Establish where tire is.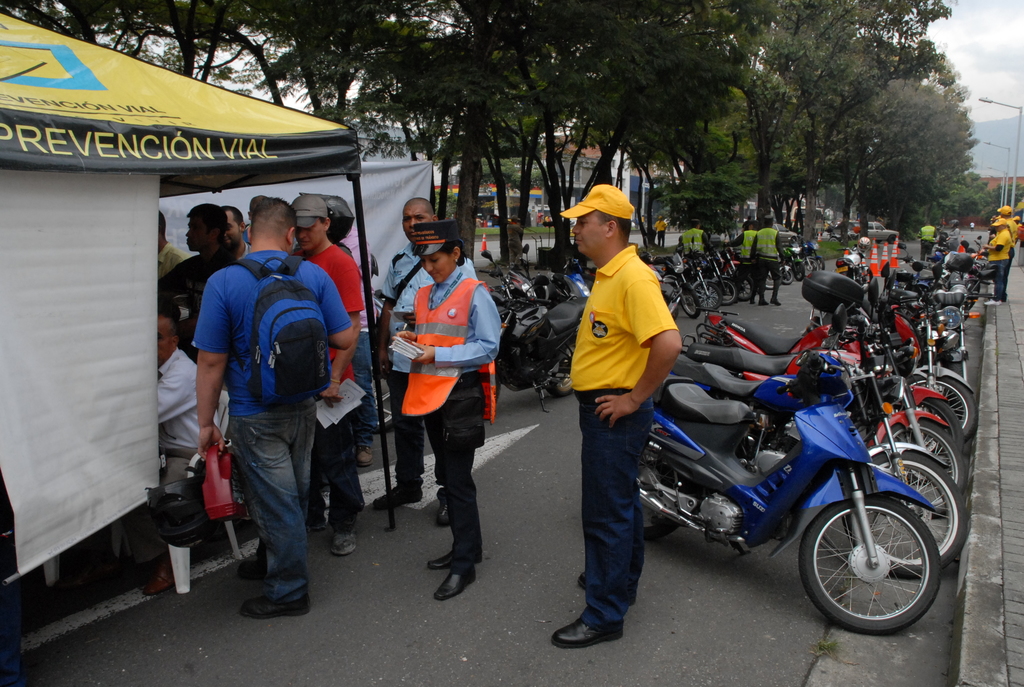
Established at select_region(848, 454, 973, 580).
